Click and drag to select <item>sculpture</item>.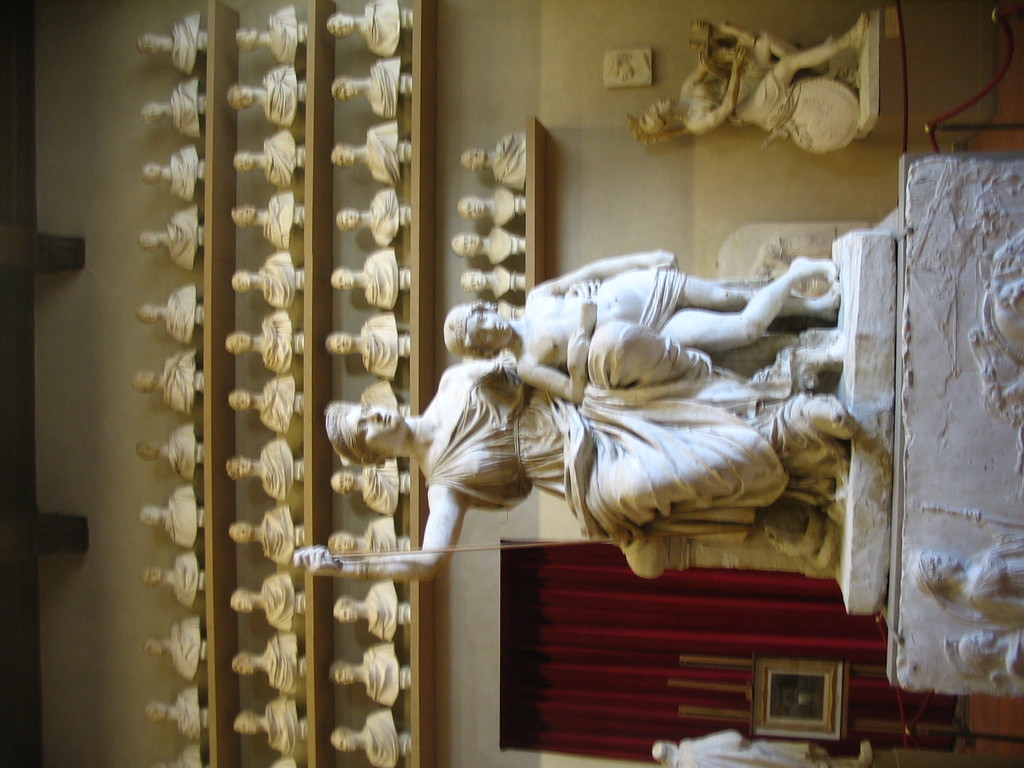
Selection: 918, 540, 1023, 627.
